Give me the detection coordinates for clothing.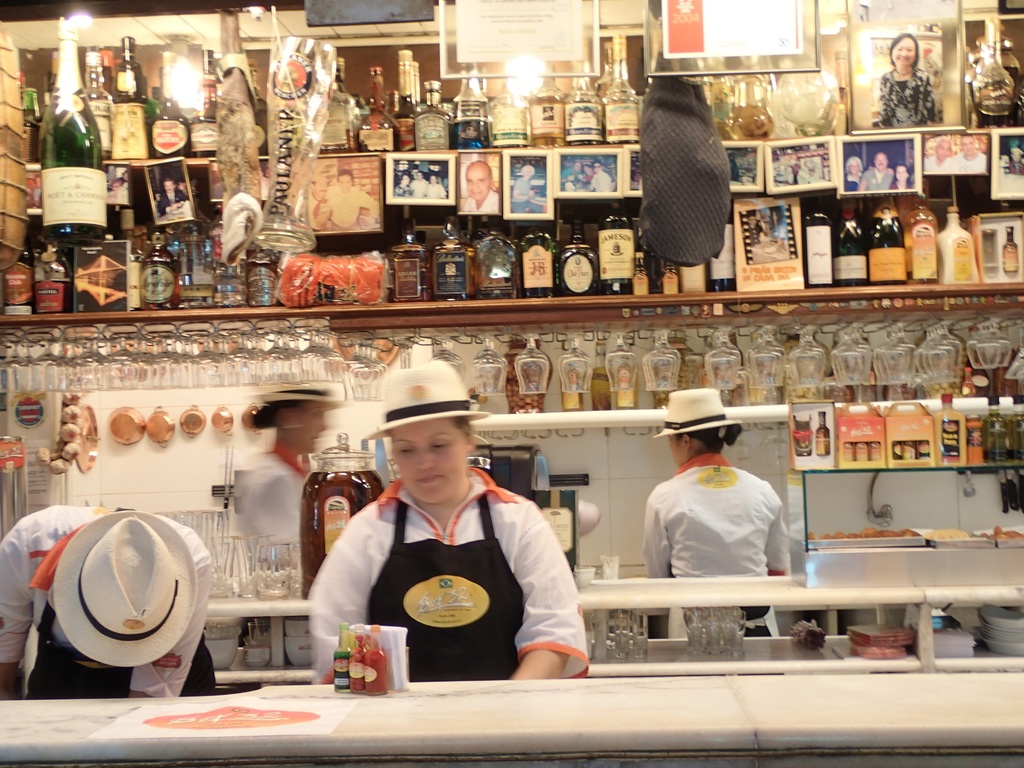
<region>2, 507, 212, 699</region>.
